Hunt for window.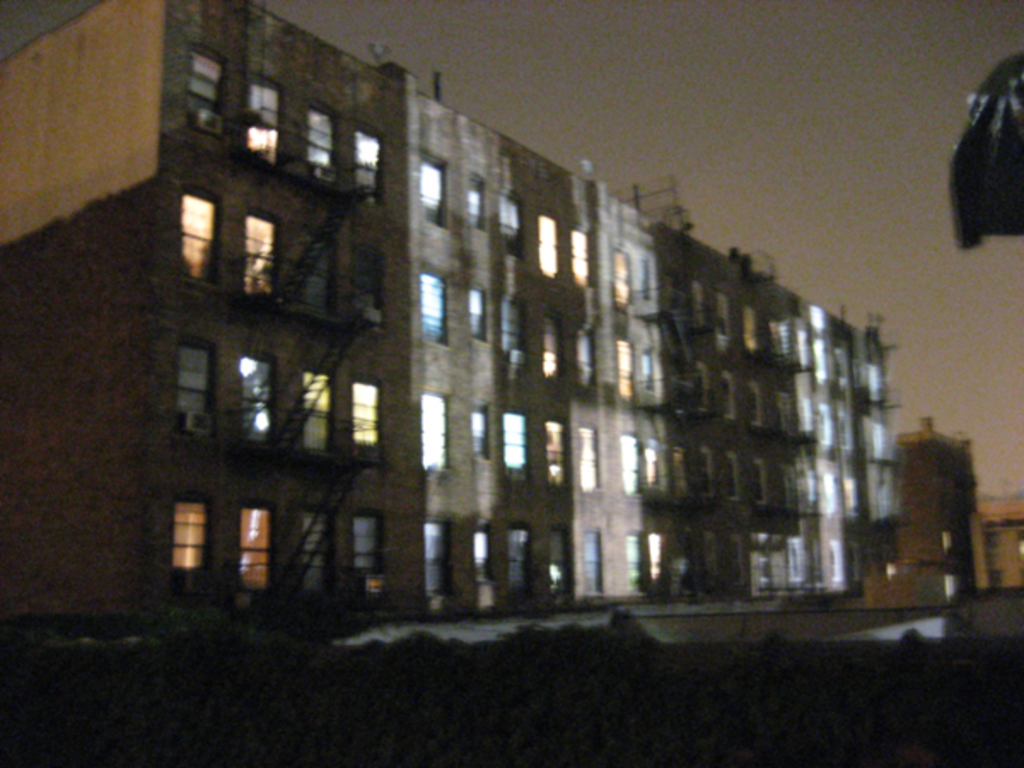
Hunted down at {"left": 630, "top": 538, "right": 643, "bottom": 585}.
